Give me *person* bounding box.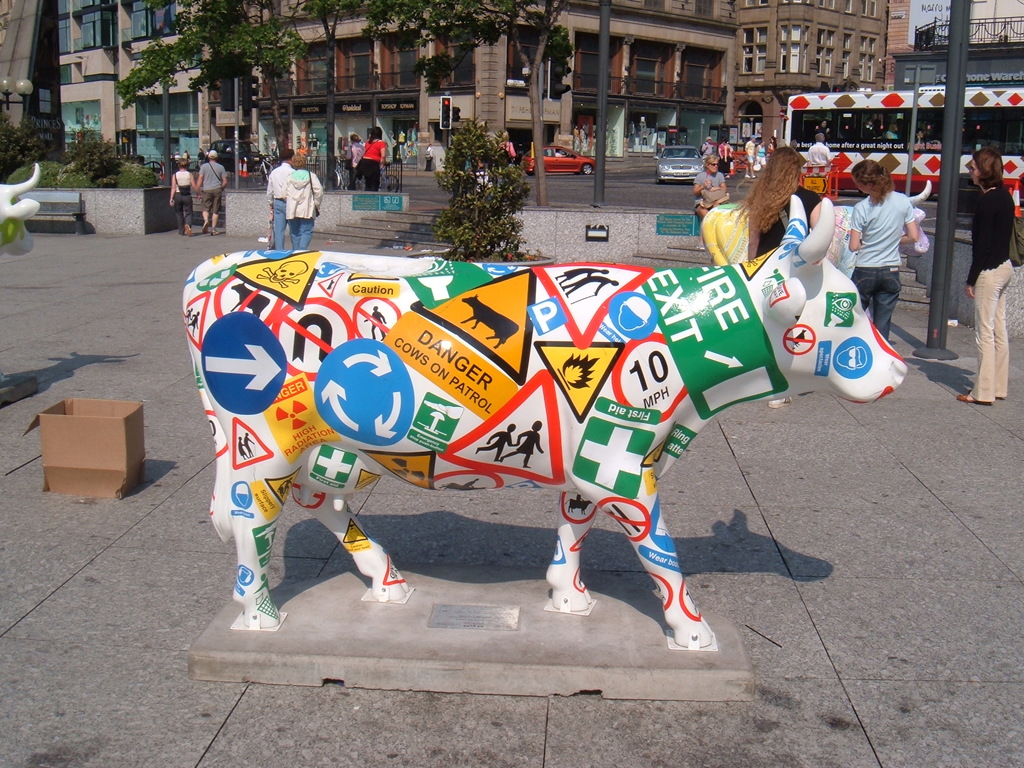
<box>755,140,767,171</box>.
